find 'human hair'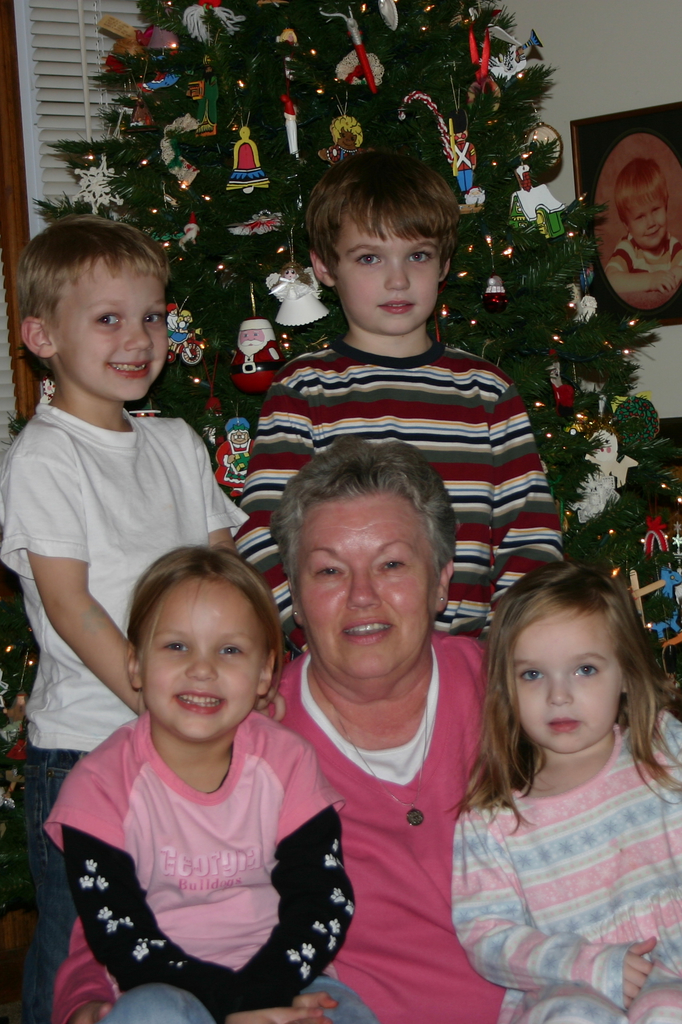
[x1=299, y1=149, x2=463, y2=282]
